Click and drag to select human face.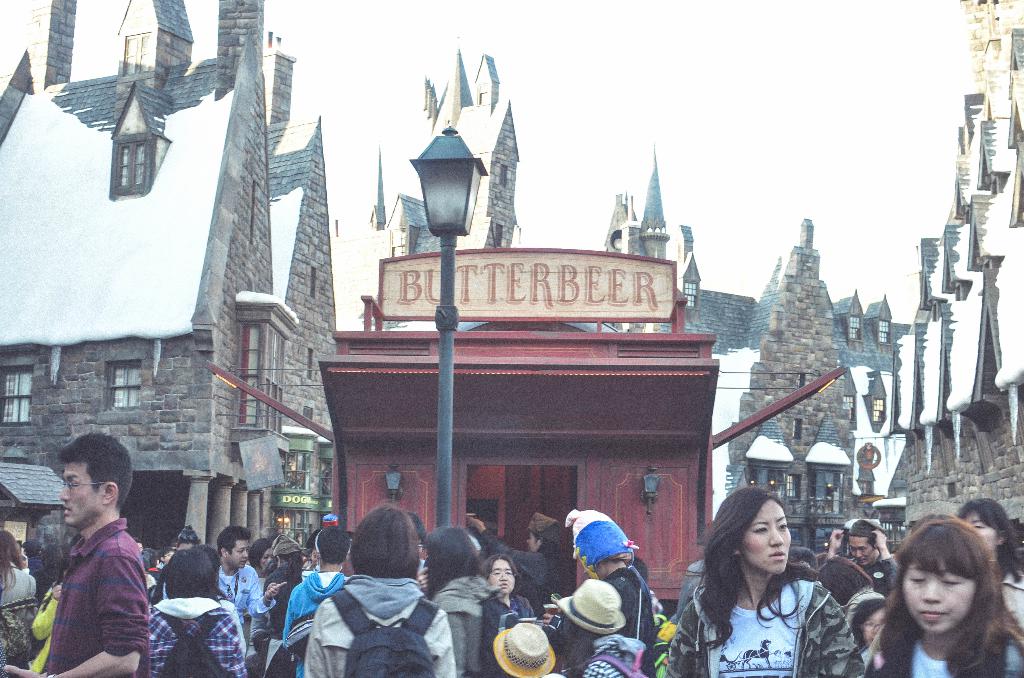
Selection: 230,538,251,566.
